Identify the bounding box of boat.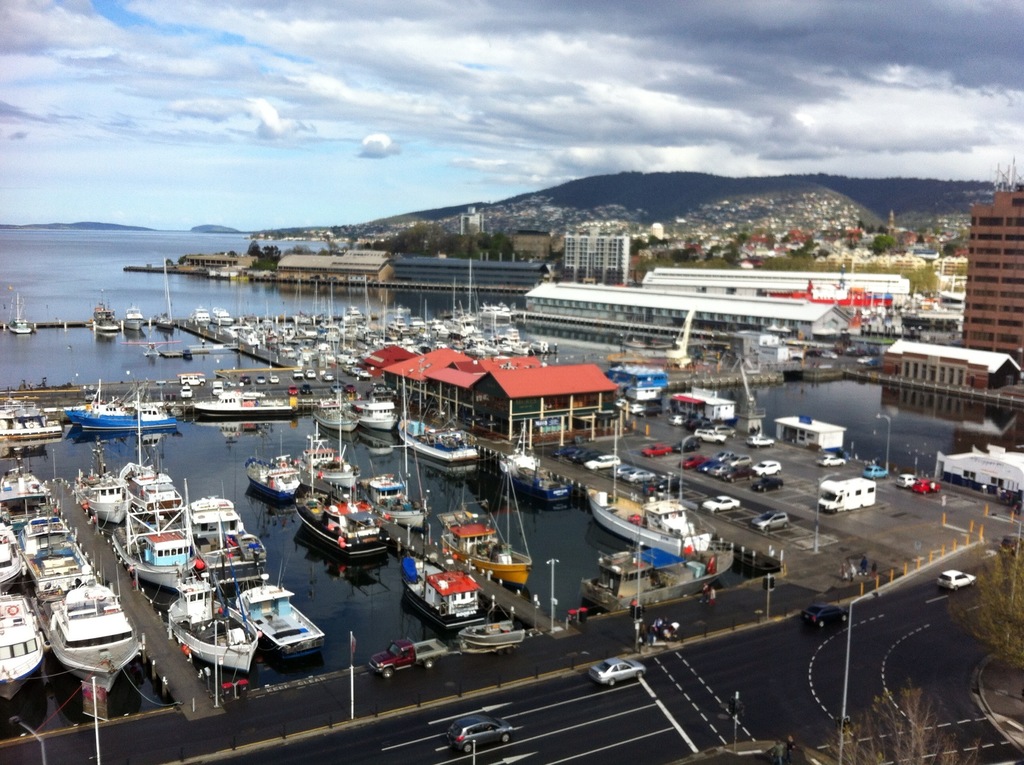
bbox=[246, 428, 306, 505].
